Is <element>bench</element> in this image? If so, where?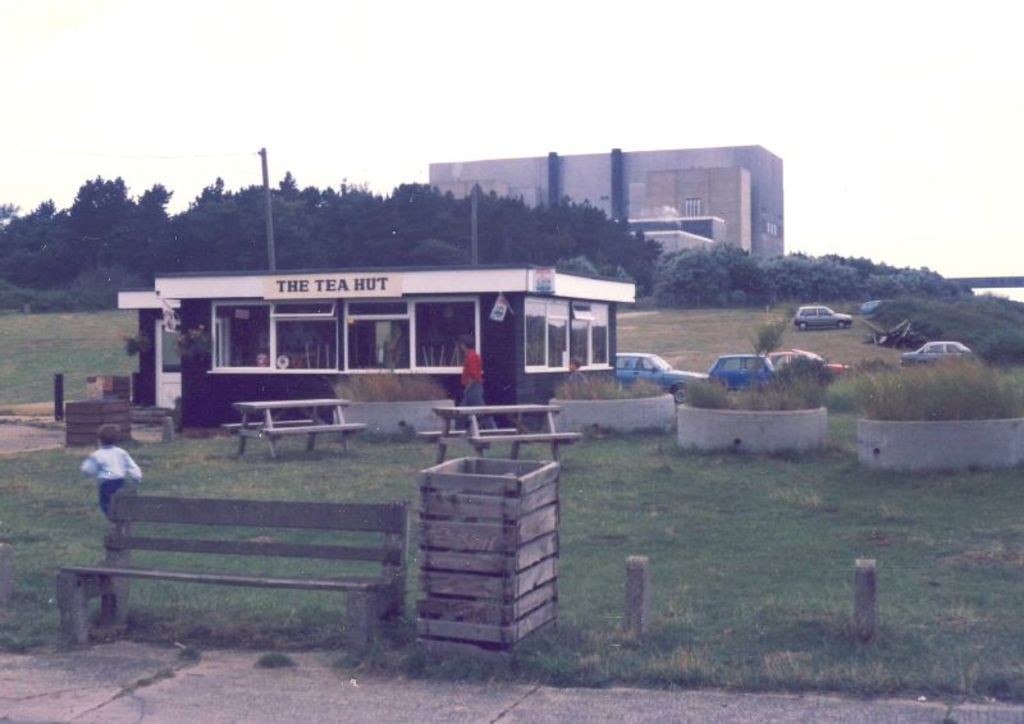
Yes, at (left=60, top=473, right=433, bottom=682).
